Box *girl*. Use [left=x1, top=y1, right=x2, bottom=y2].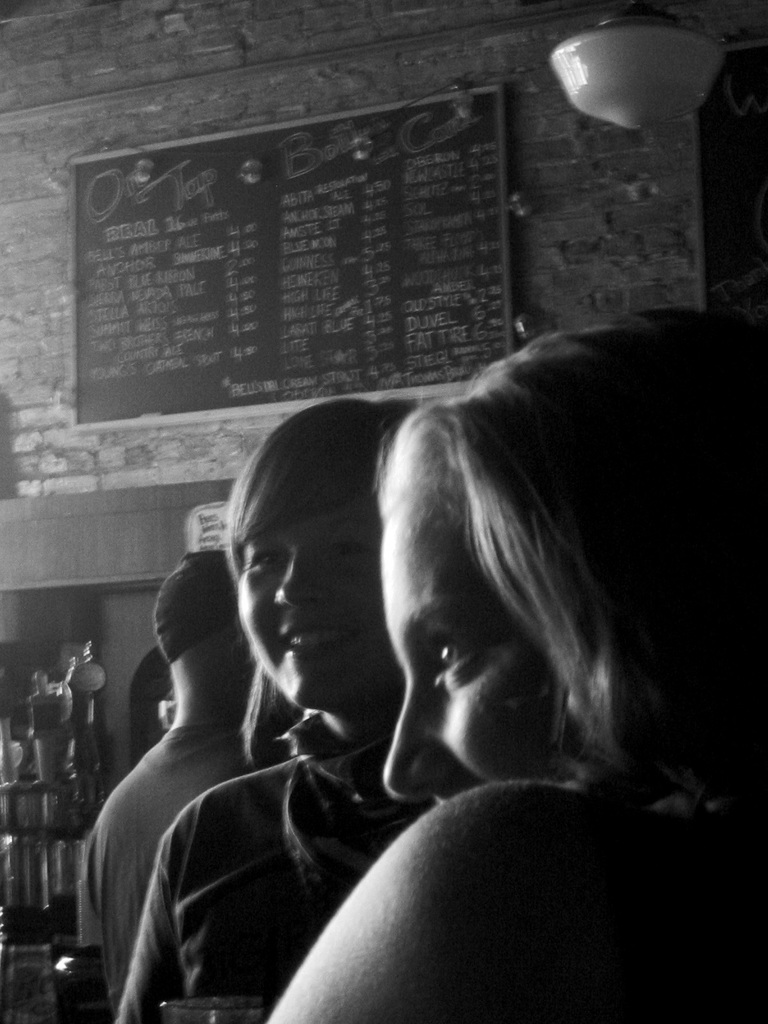
[left=118, top=397, right=428, bottom=1023].
